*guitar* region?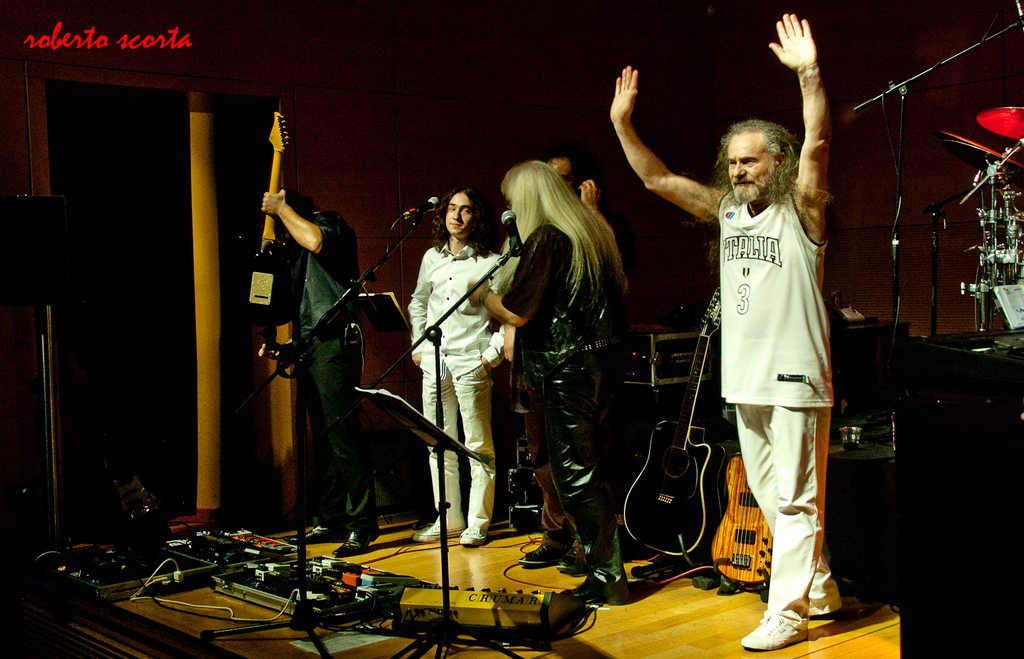
locate(234, 111, 304, 324)
